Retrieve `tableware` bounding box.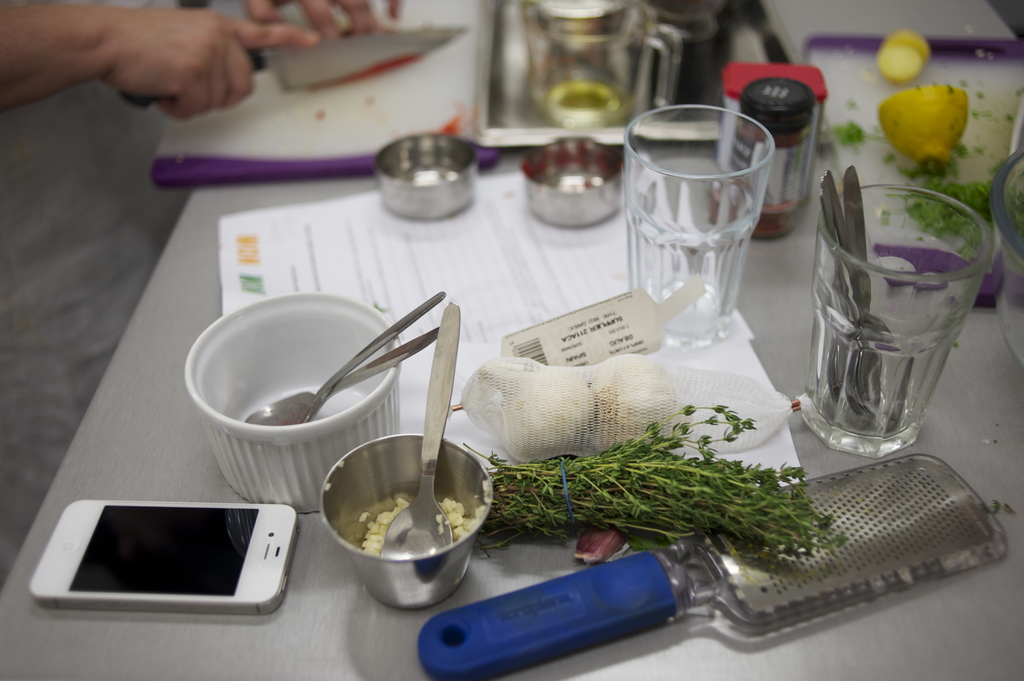
Bounding box: l=525, t=136, r=628, b=226.
